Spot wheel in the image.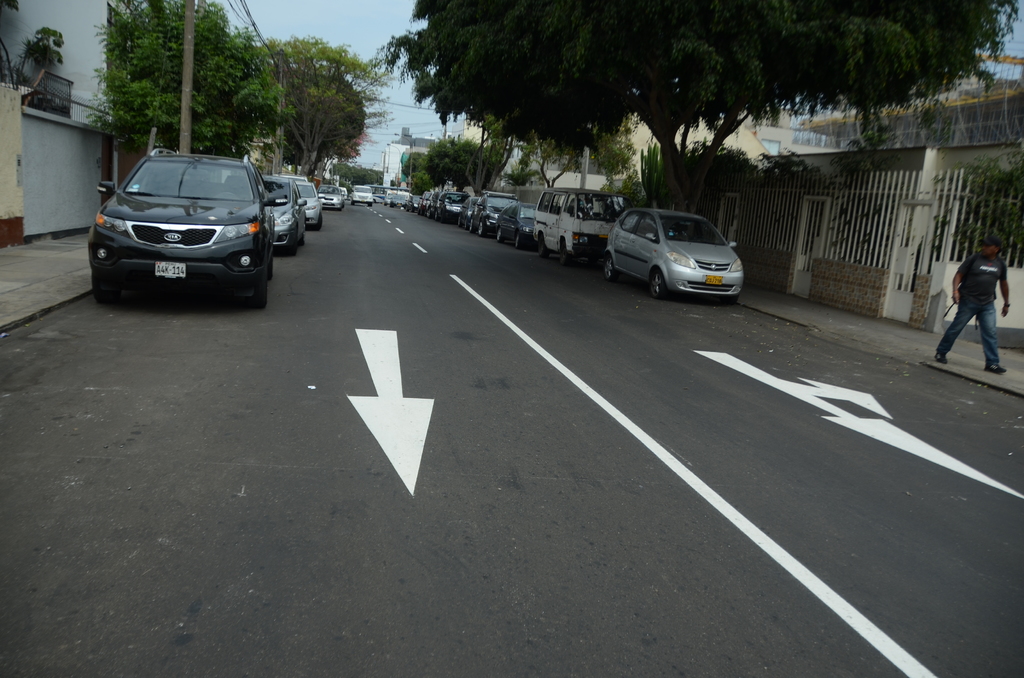
wheel found at pyautogui.locateOnScreen(557, 239, 572, 263).
